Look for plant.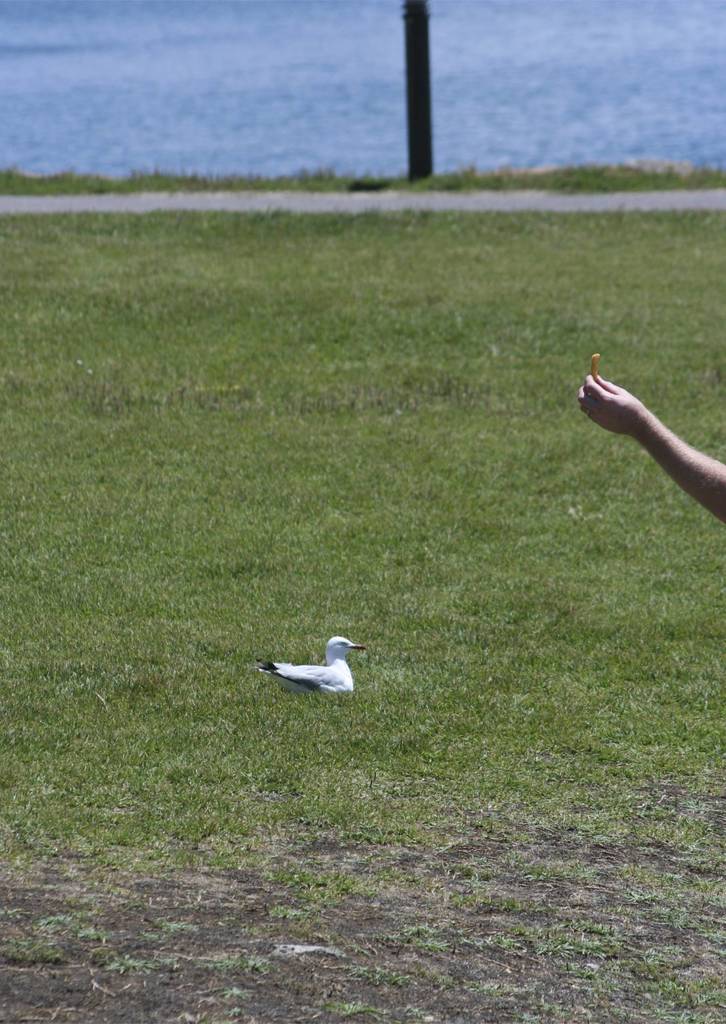
Found: (0, 903, 30, 926).
